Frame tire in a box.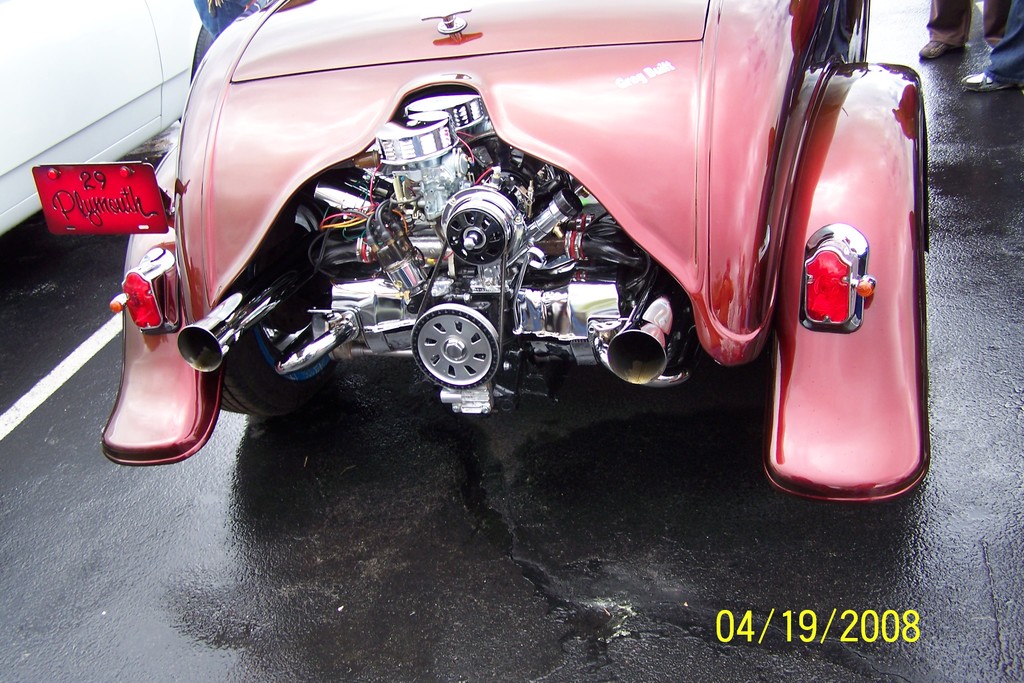
box=[216, 177, 355, 420].
